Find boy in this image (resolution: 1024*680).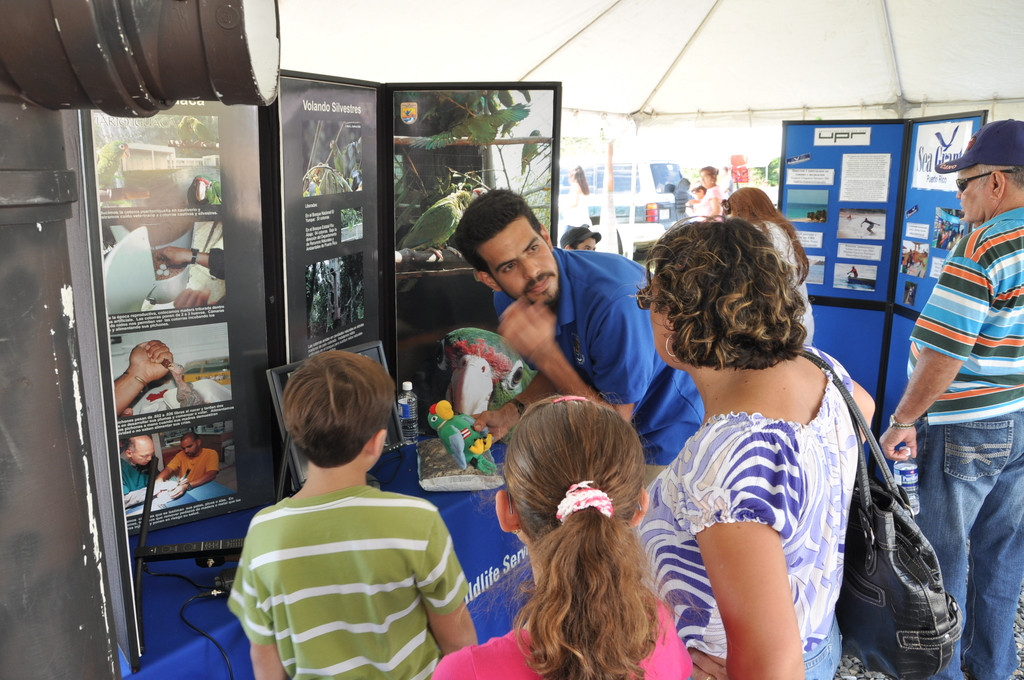
left=227, top=351, right=479, bottom=679.
